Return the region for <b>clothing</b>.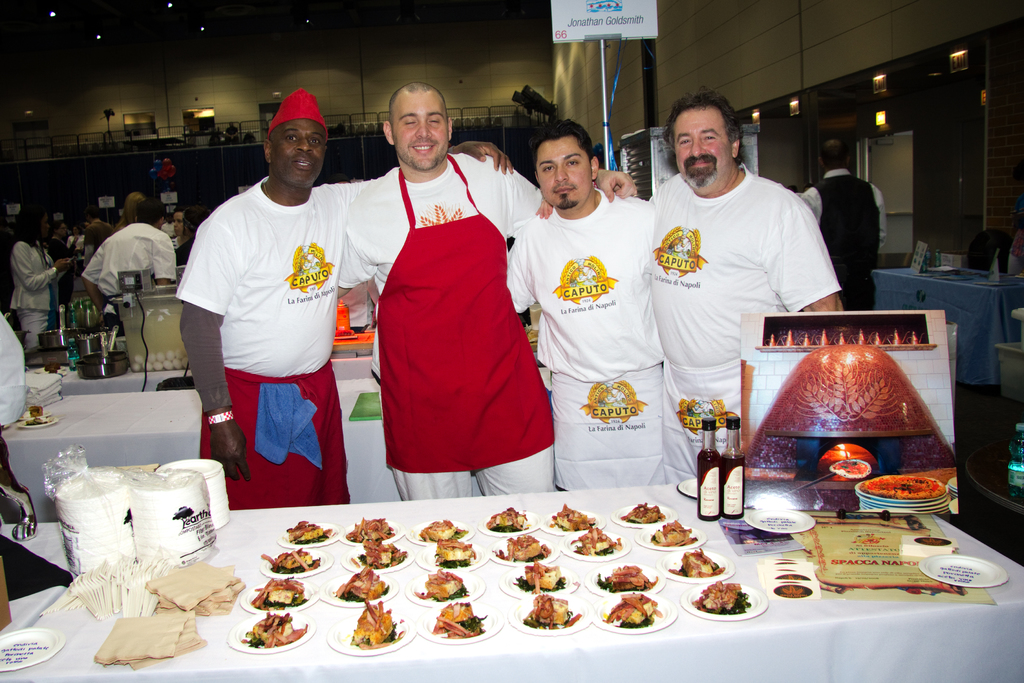
x1=81, y1=220, x2=177, y2=338.
